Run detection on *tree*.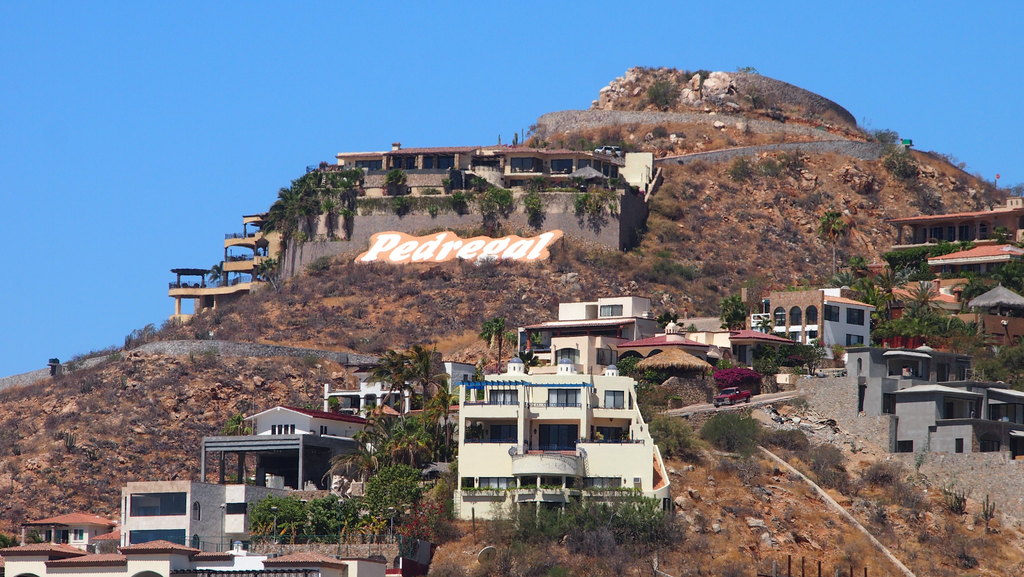
Result: <box>317,404,459,468</box>.
